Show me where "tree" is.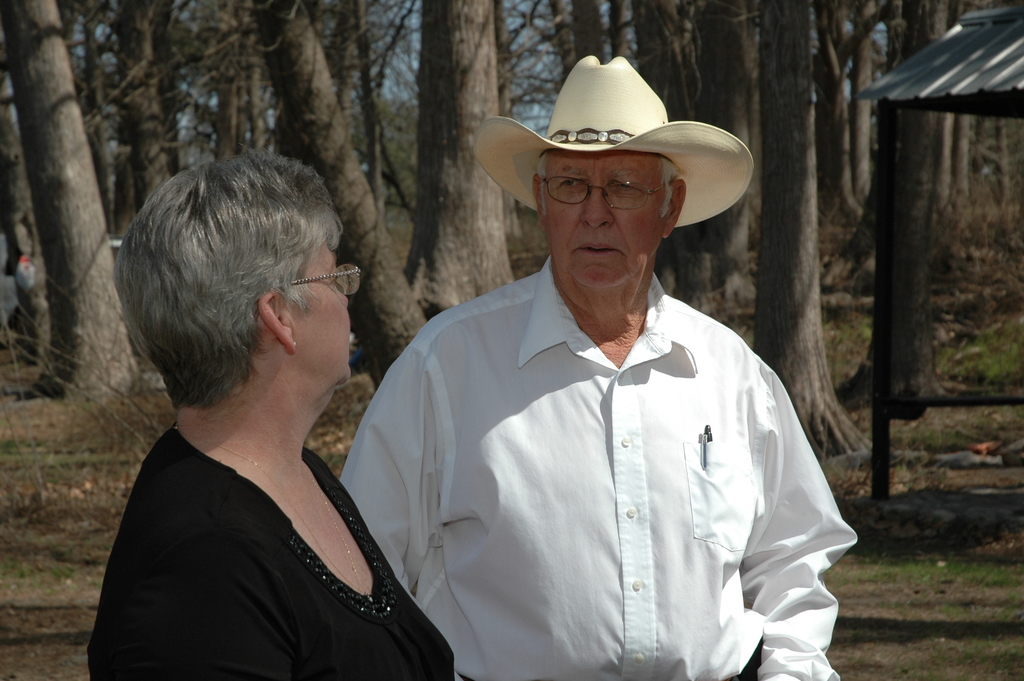
"tree" is at [left=264, top=0, right=452, bottom=419].
